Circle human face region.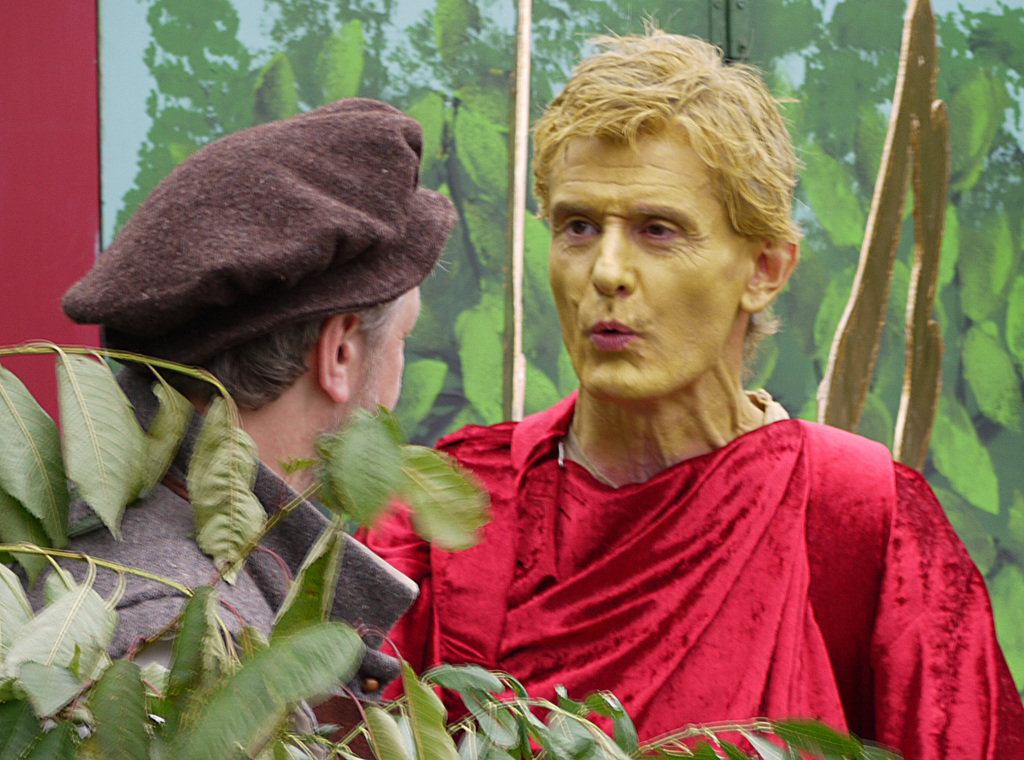
Region: [341, 288, 420, 417].
